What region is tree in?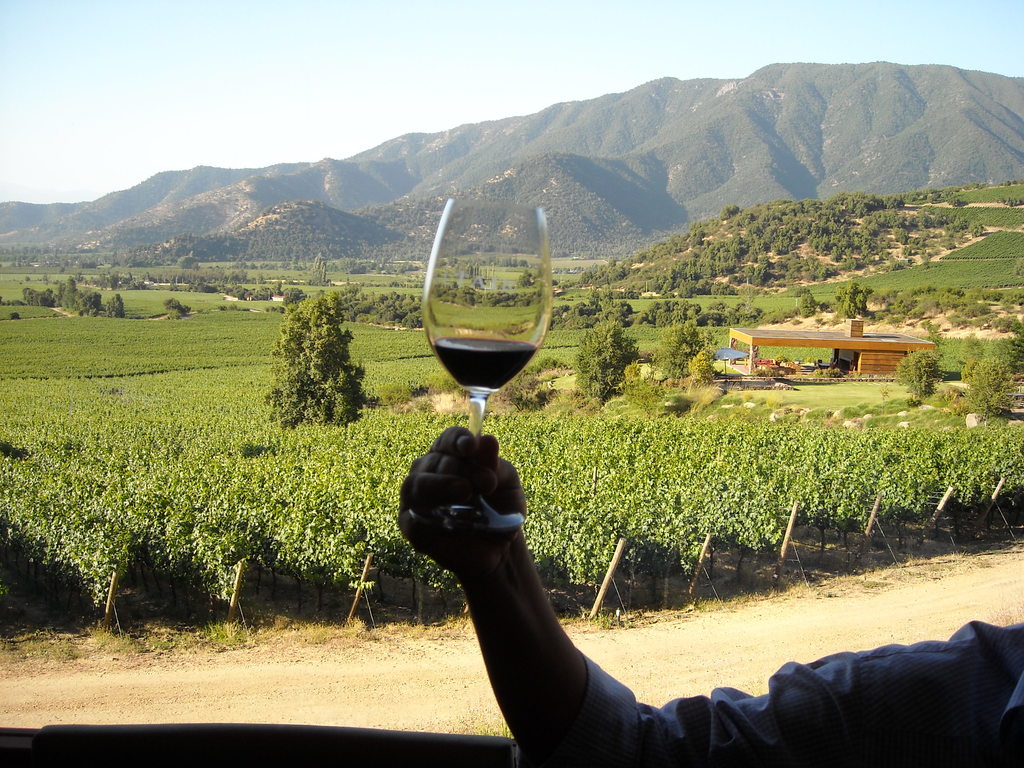
crop(952, 356, 1020, 422).
